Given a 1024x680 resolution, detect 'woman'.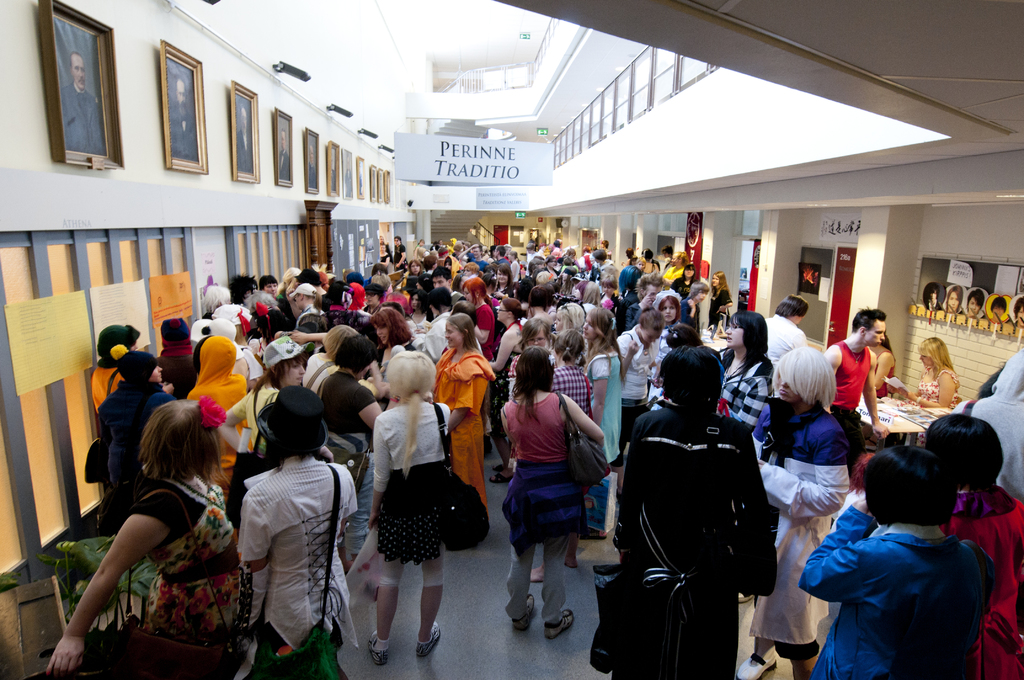
618, 265, 642, 314.
